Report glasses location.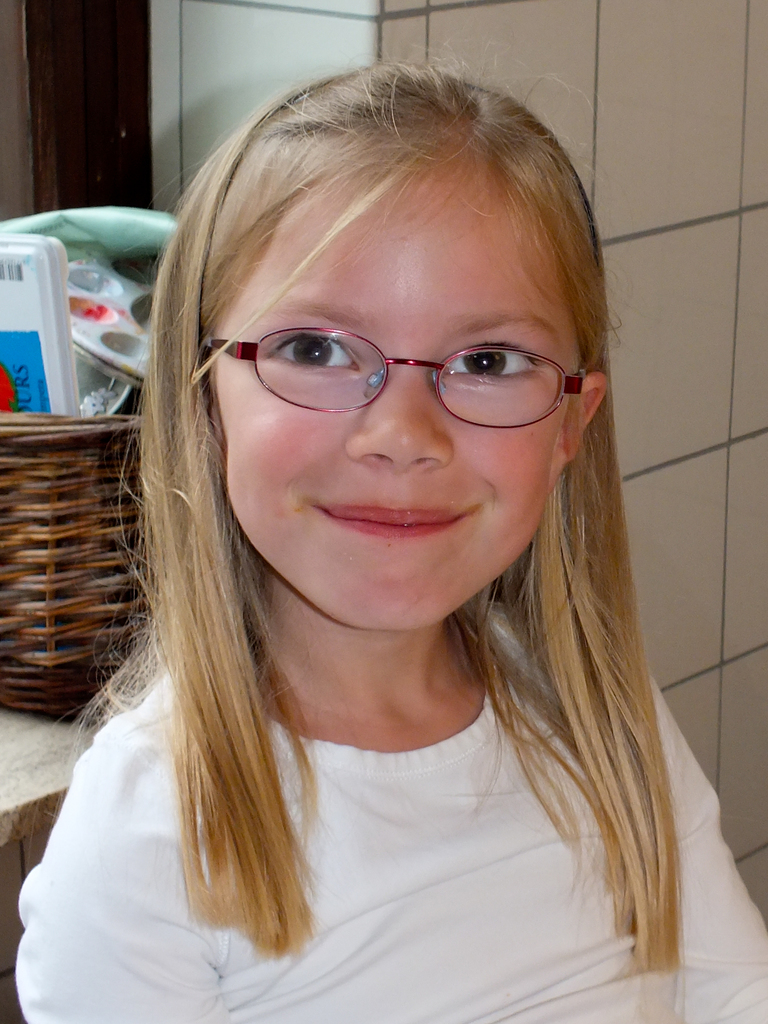
Report: 201:328:590:429.
